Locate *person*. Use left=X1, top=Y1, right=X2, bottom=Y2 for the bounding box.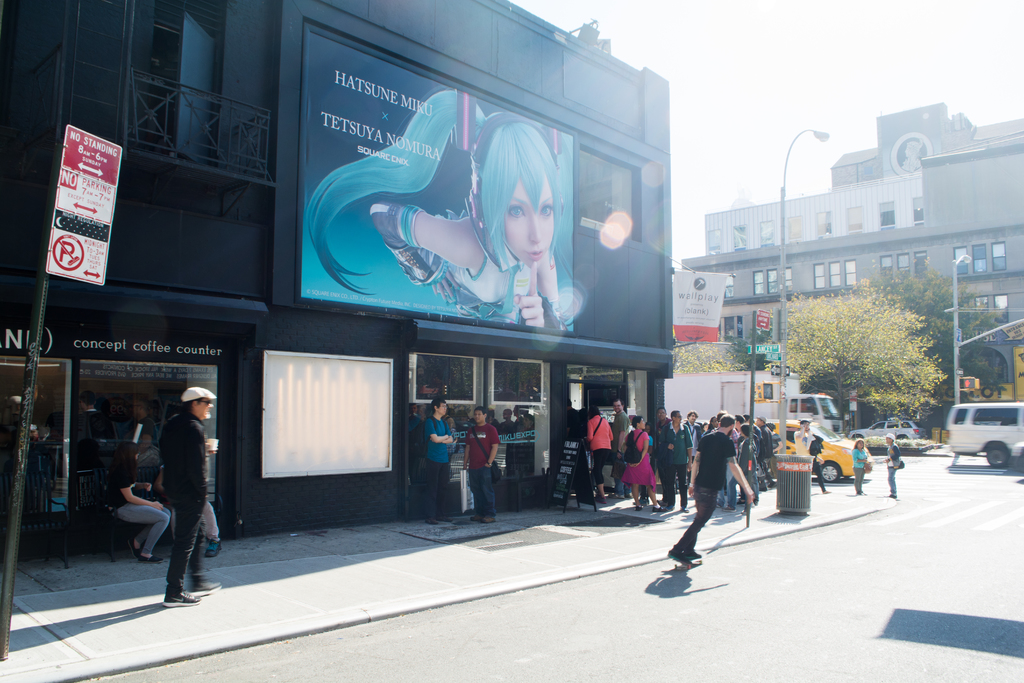
left=723, top=410, right=744, bottom=513.
